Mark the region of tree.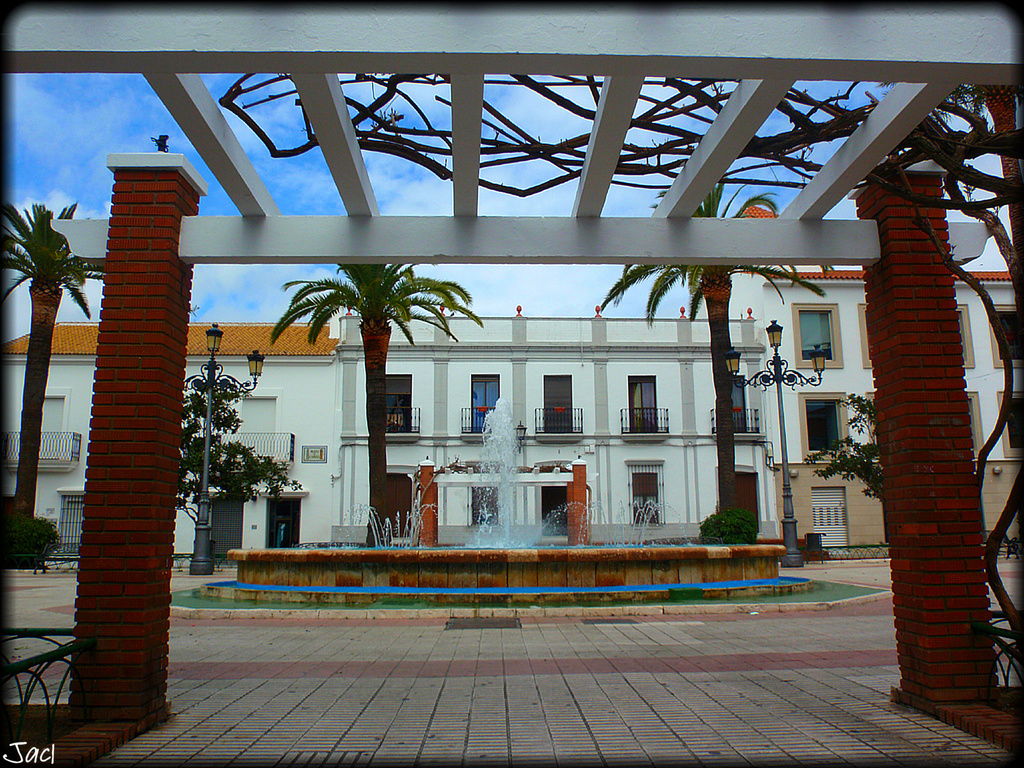
Region: detection(809, 409, 888, 507).
